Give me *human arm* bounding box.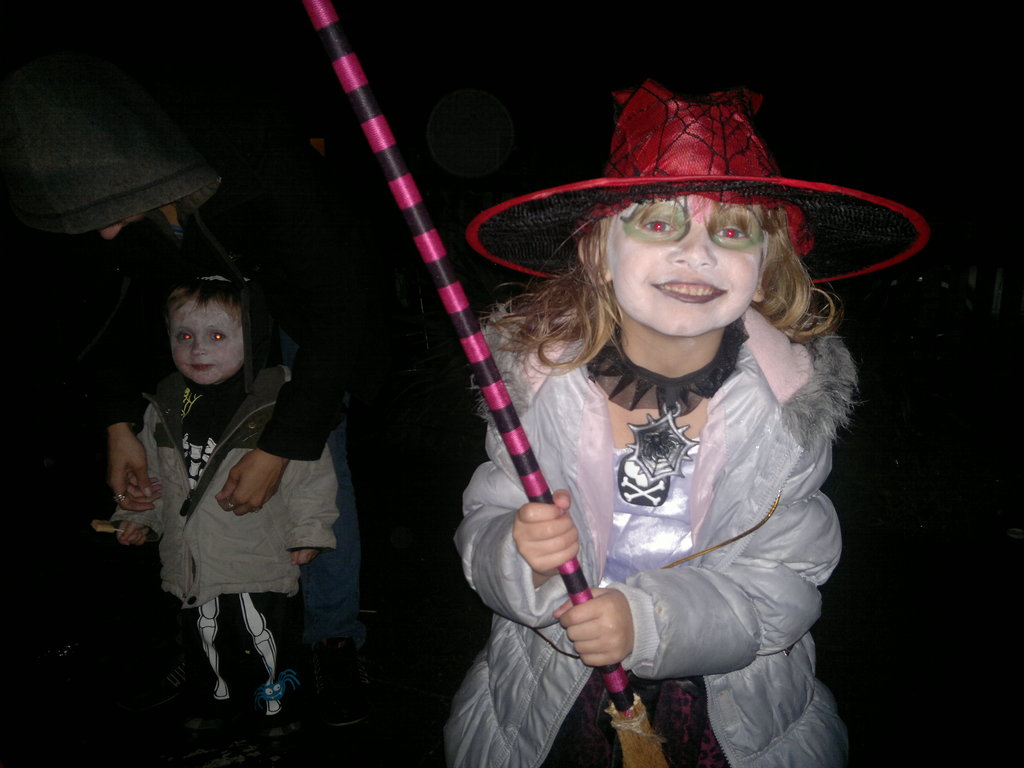
Rect(552, 351, 845, 684).
